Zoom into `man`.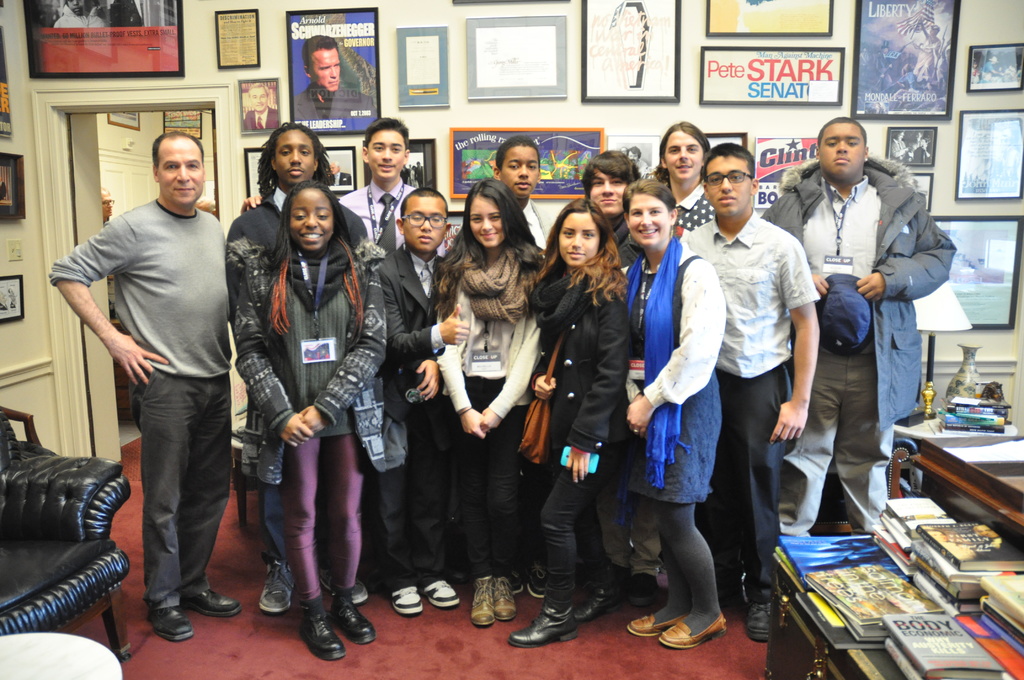
Zoom target: 753/110/956/544.
